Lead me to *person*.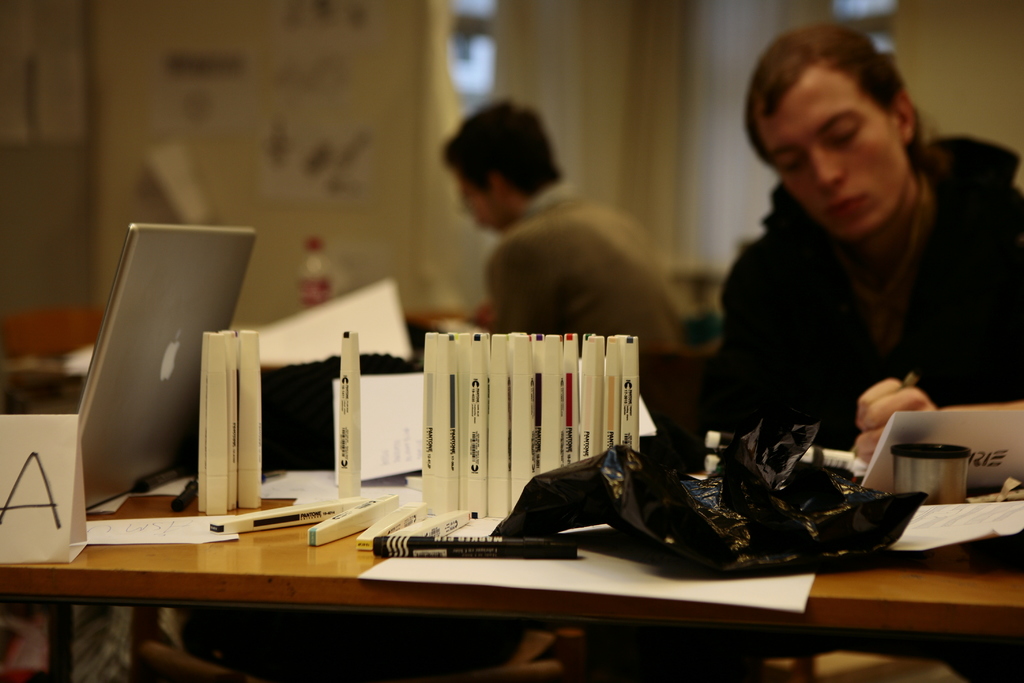
Lead to (723, 25, 1023, 460).
